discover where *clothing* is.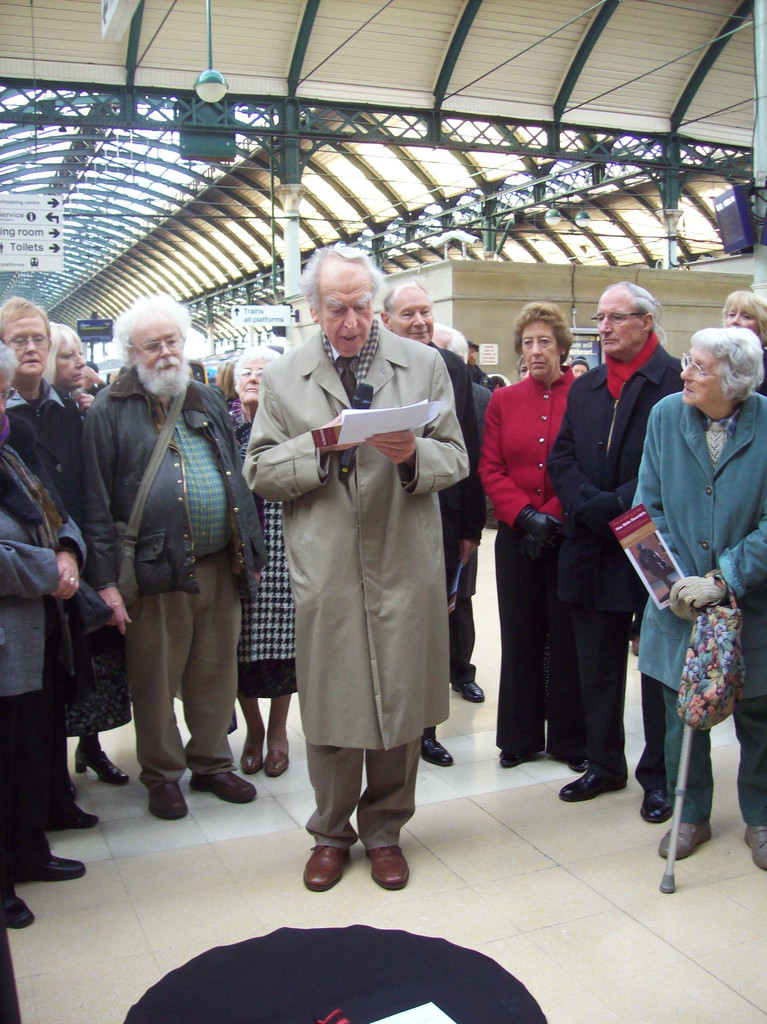
Discovered at rect(78, 383, 279, 778).
